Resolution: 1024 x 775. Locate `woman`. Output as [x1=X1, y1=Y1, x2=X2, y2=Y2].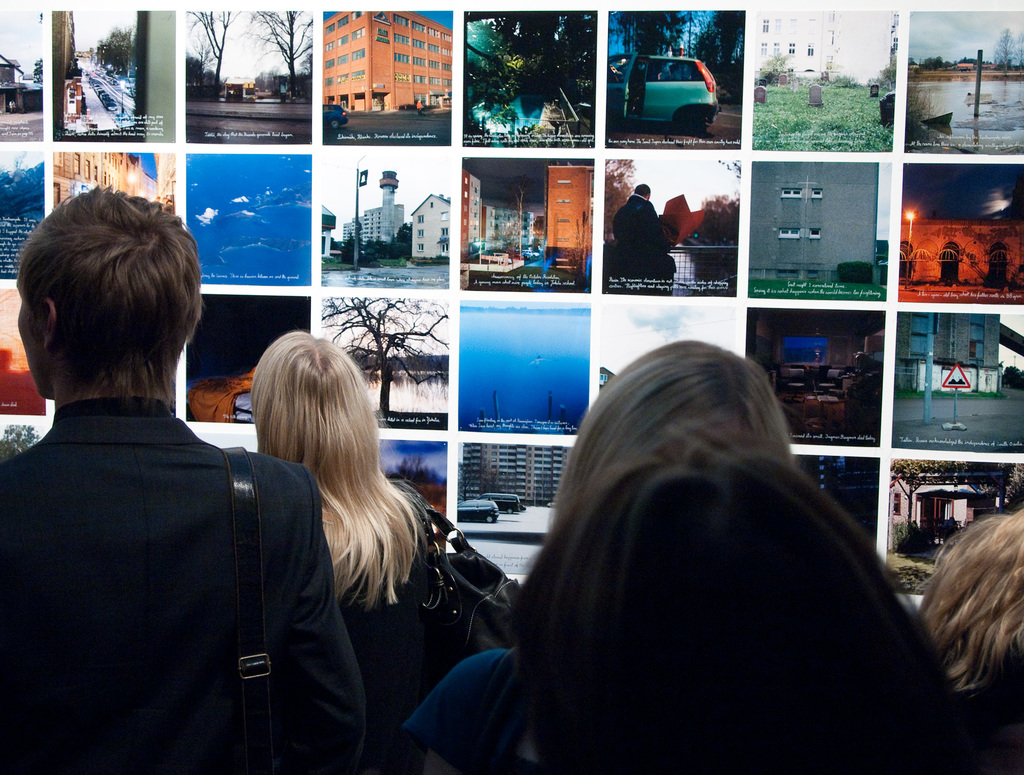
[x1=406, y1=337, x2=799, y2=774].
